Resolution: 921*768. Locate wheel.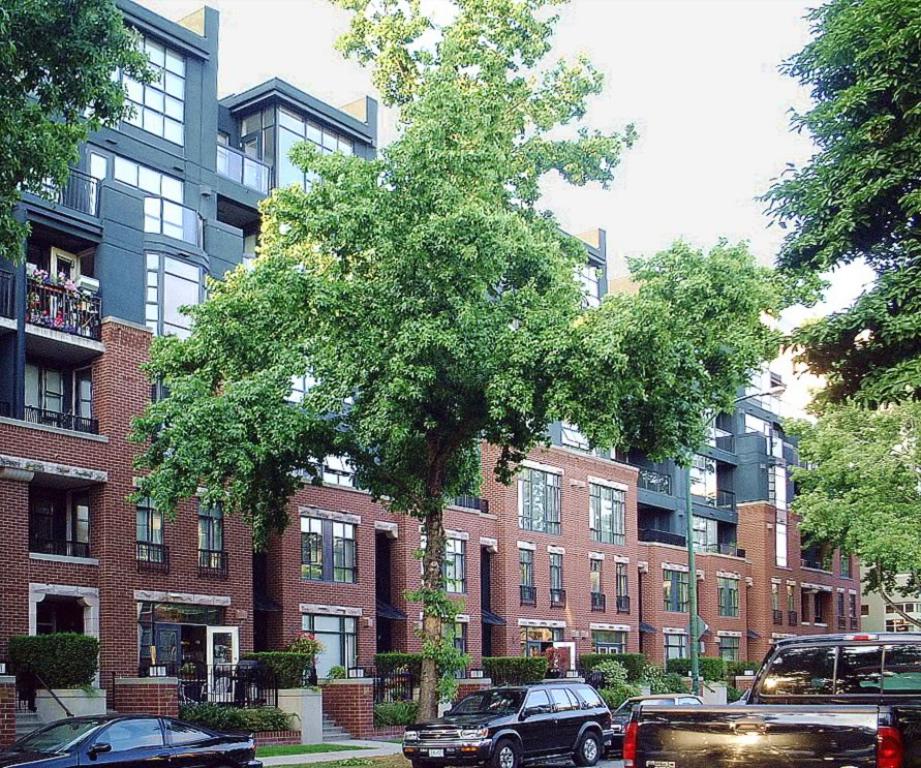
BBox(490, 741, 522, 767).
